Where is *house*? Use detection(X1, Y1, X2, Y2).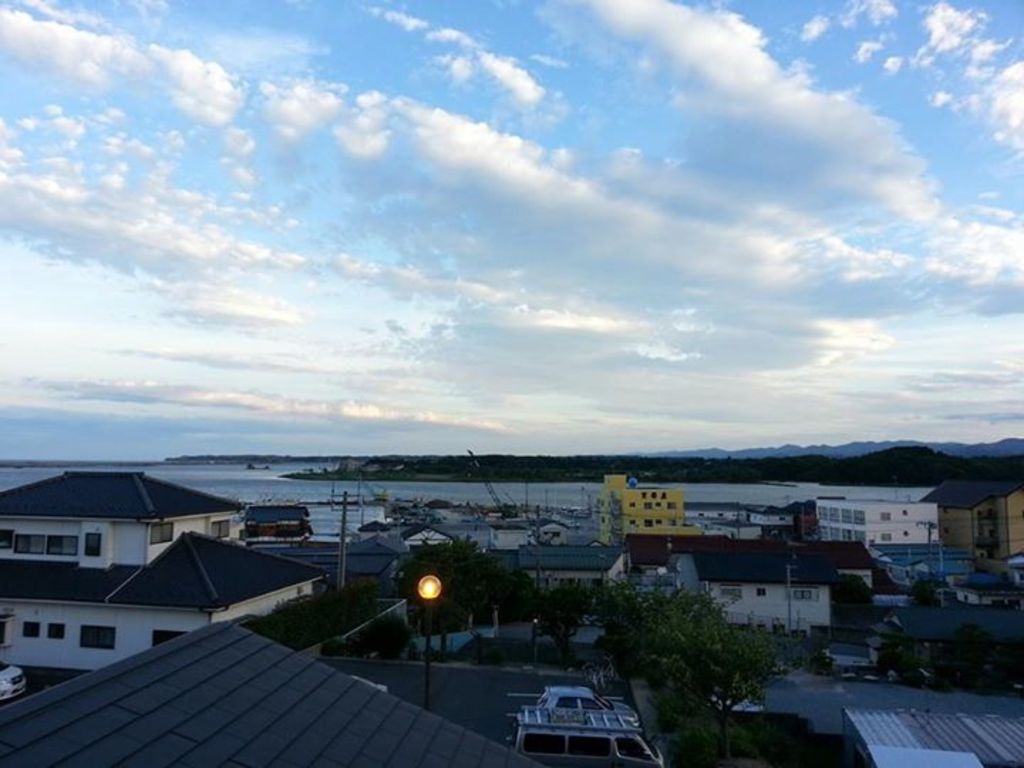
detection(0, 462, 243, 576).
